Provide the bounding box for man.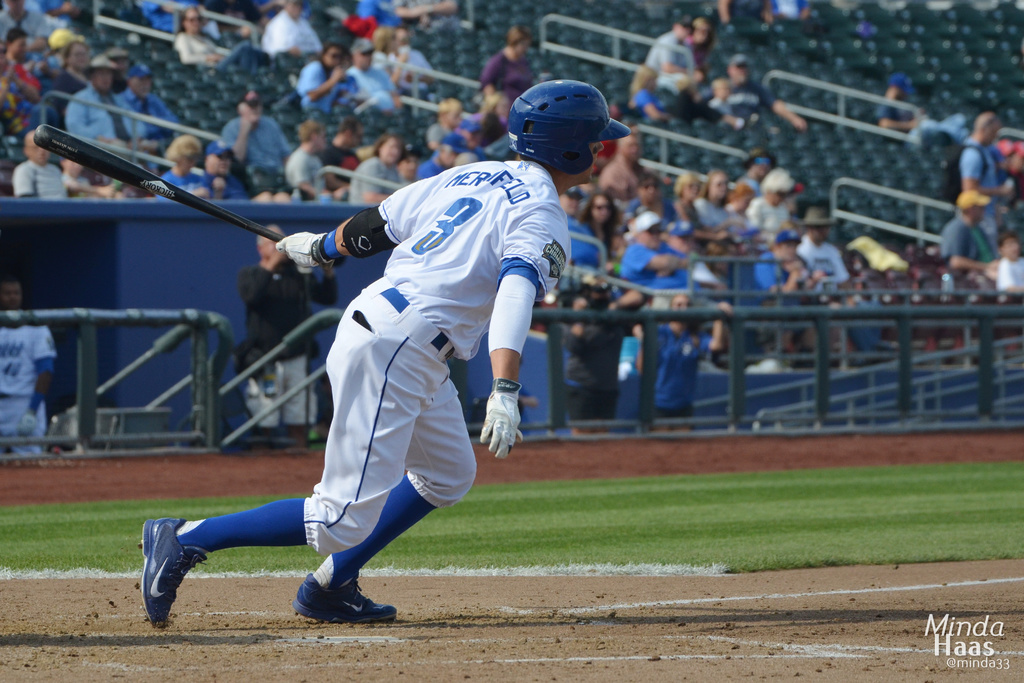
68 55 148 152.
